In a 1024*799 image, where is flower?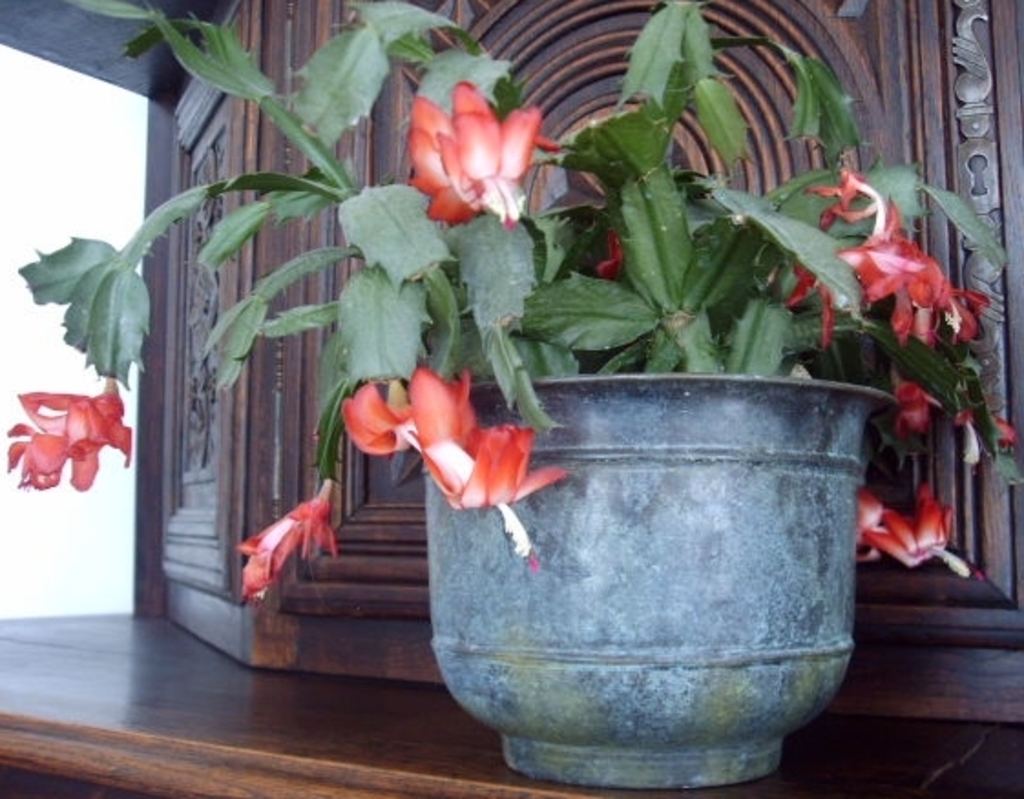
407:77:553:244.
